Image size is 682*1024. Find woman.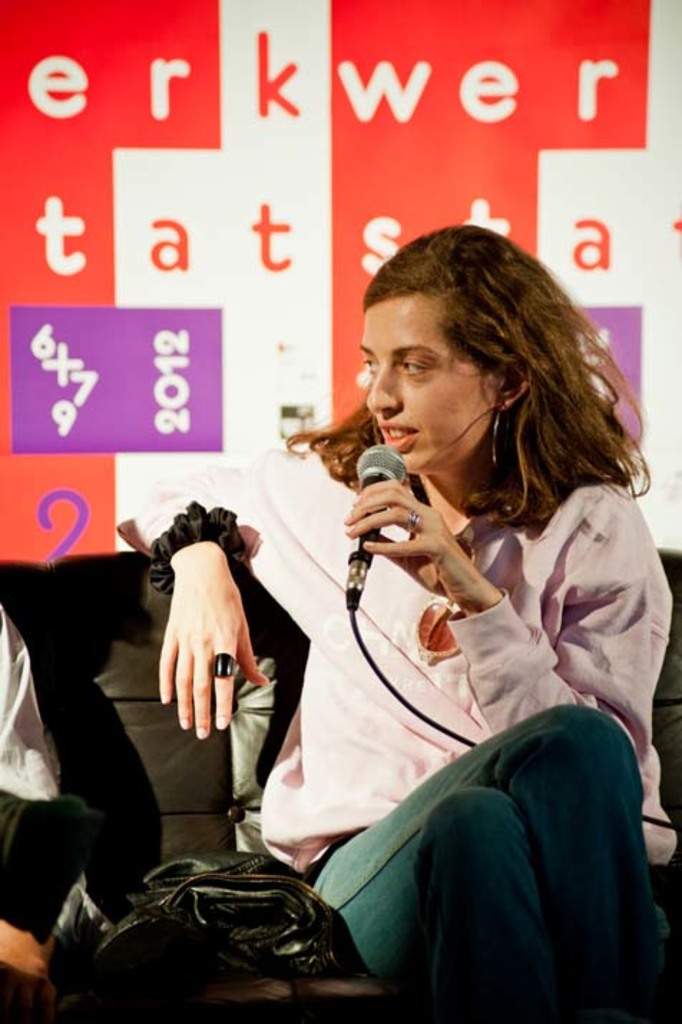
(x1=123, y1=173, x2=569, y2=961).
